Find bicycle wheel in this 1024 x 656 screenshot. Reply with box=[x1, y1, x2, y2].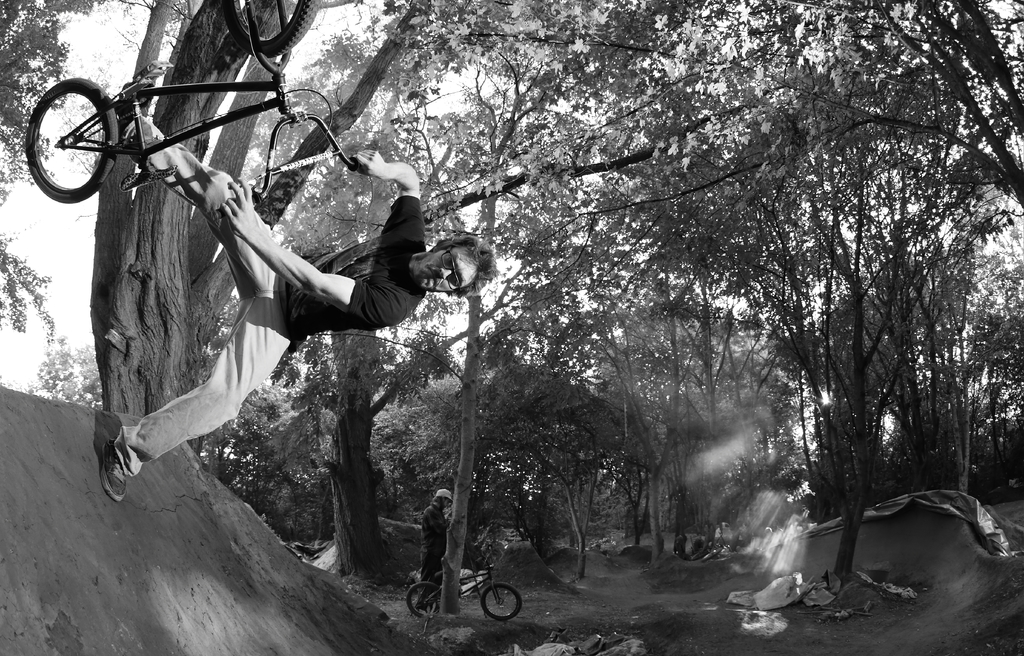
box=[479, 582, 525, 618].
